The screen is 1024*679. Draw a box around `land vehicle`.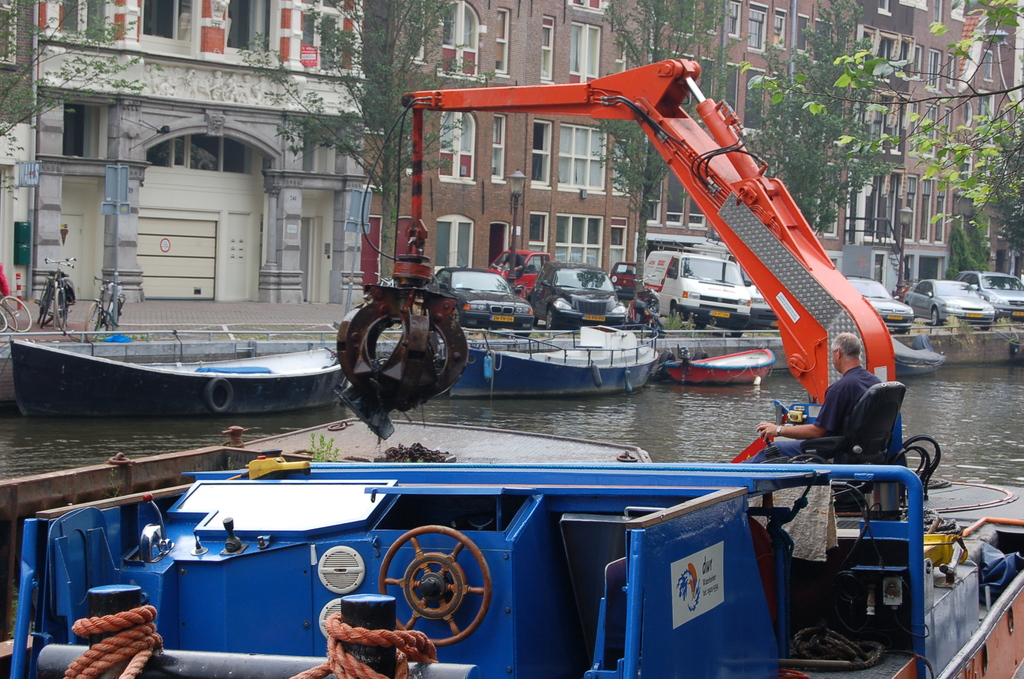
(left=485, top=245, right=555, bottom=302).
